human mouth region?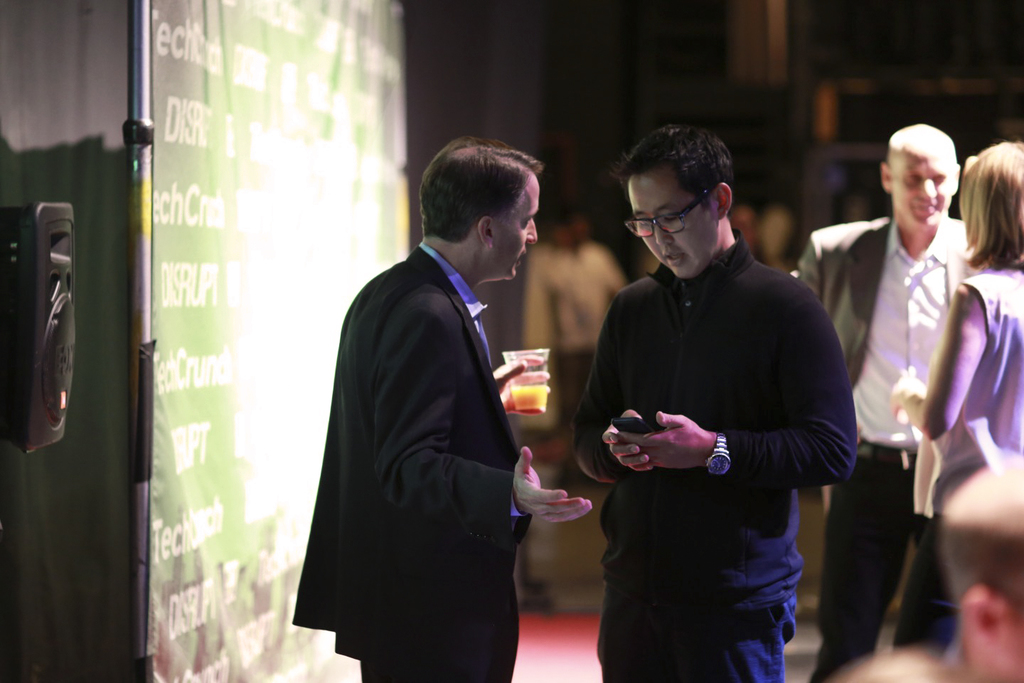
(918, 209, 938, 212)
